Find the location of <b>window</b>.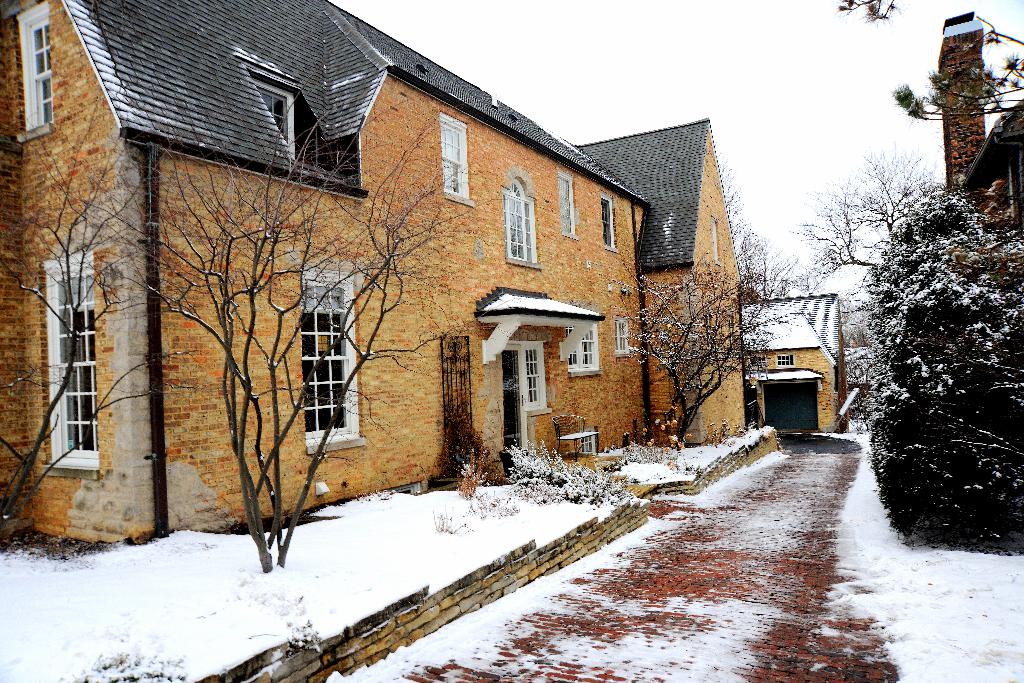
Location: [433,115,467,199].
